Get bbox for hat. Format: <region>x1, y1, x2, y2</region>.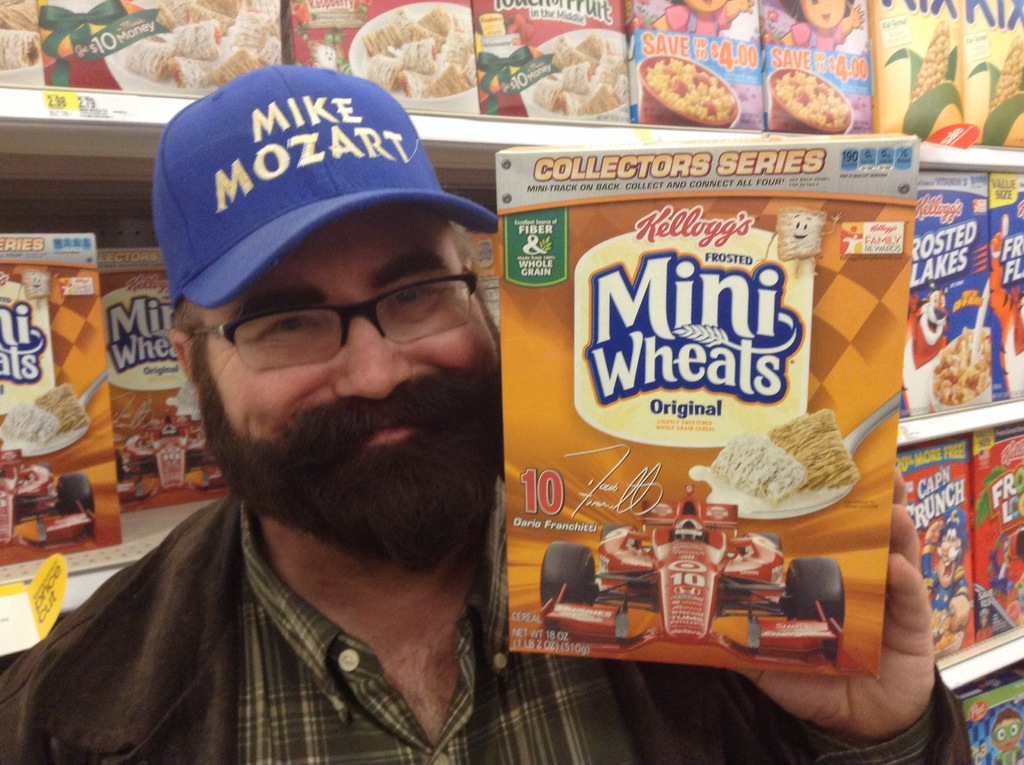
<region>150, 60, 500, 310</region>.
